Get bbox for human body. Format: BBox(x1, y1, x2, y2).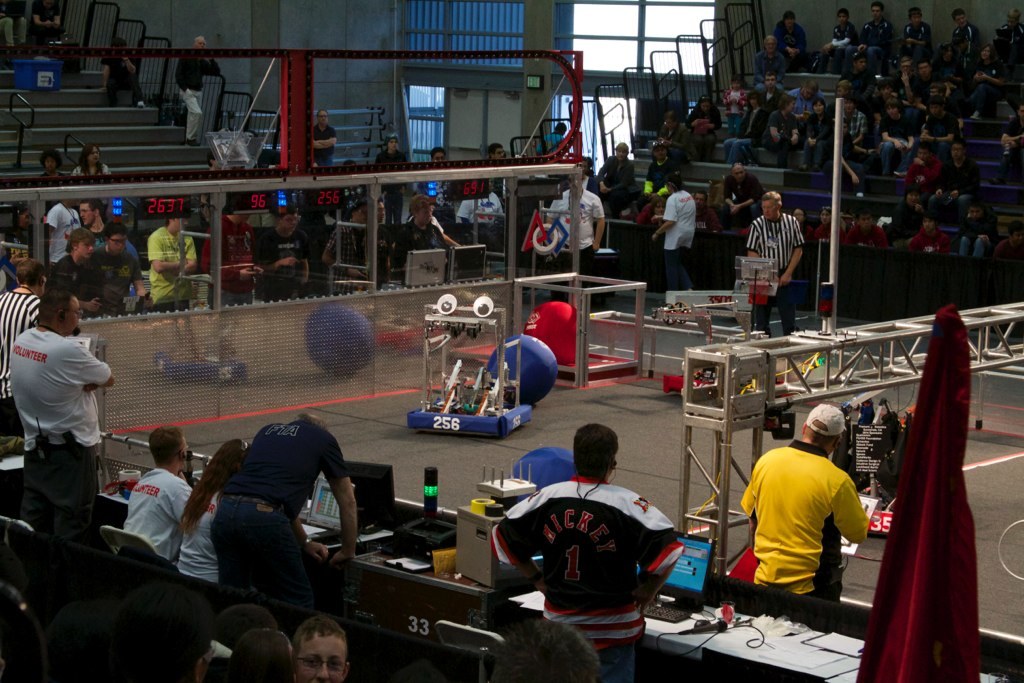
BBox(716, 78, 742, 132).
